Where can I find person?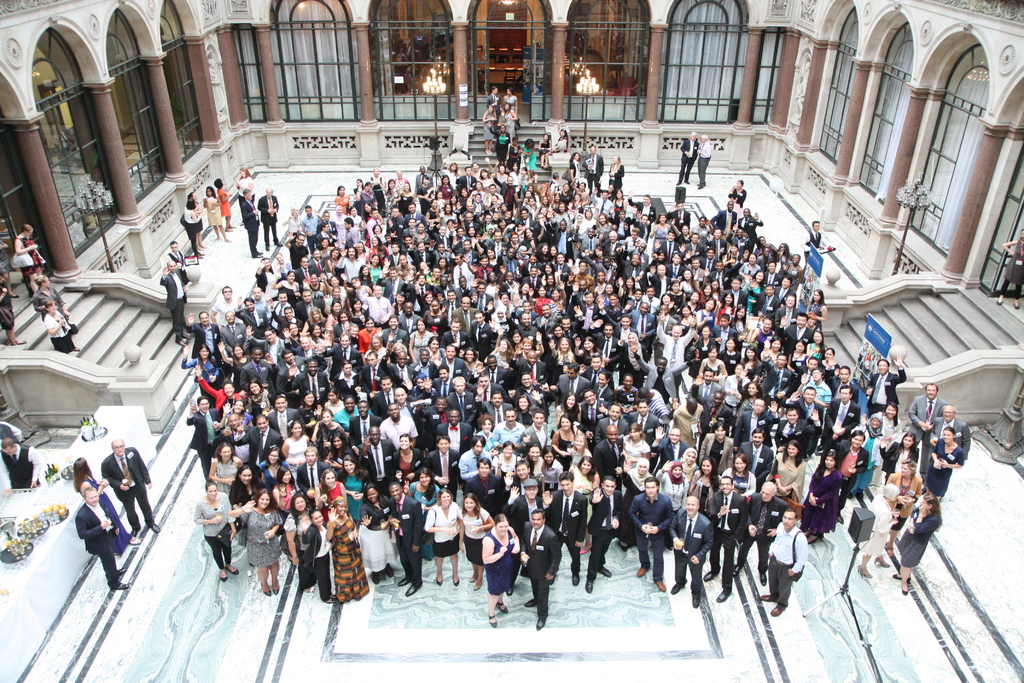
You can find it at [514,510,564,630].
